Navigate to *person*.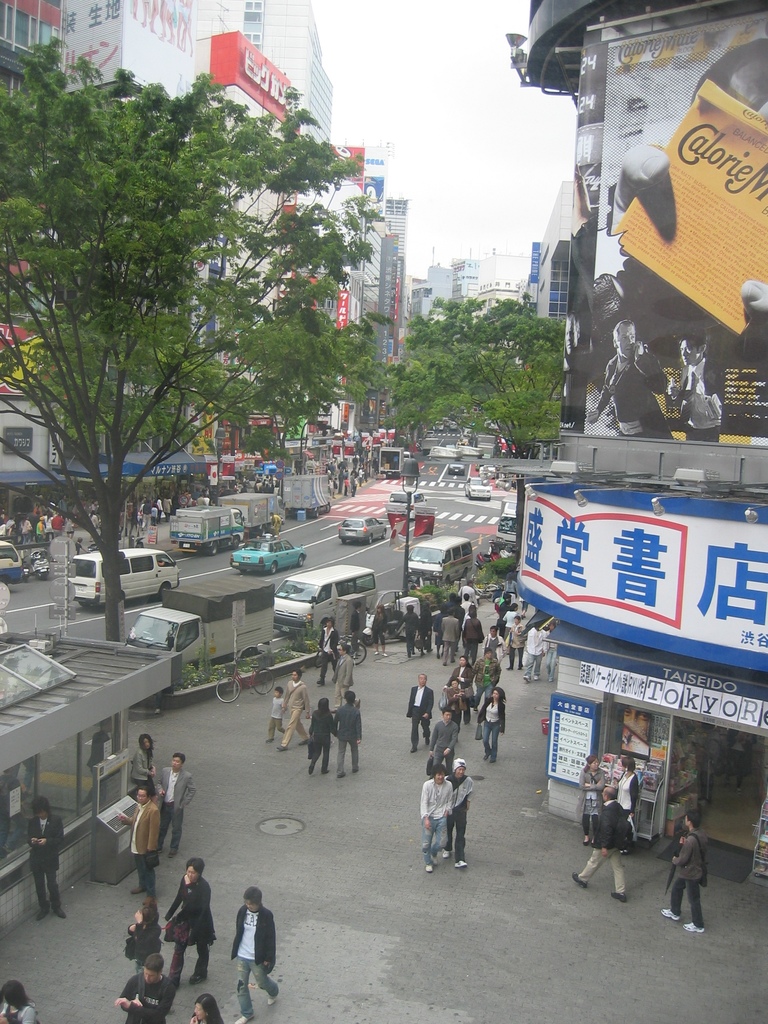
Navigation target: crop(262, 685, 287, 746).
